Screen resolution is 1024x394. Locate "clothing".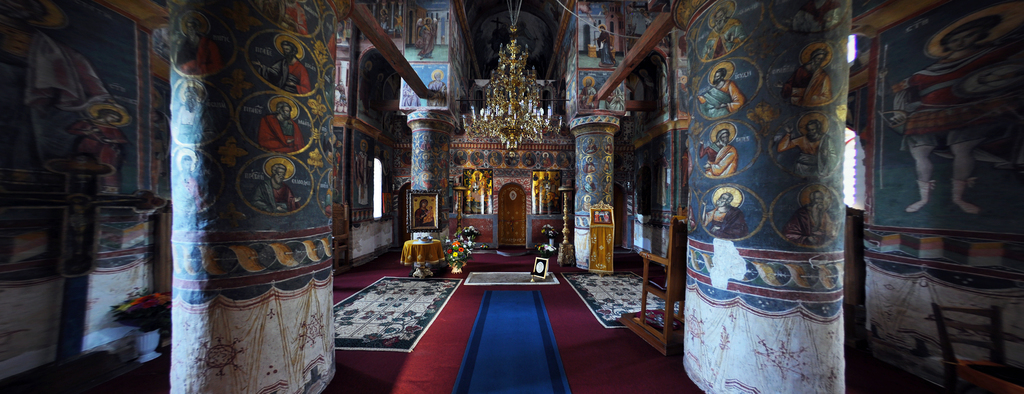
x1=906 y1=49 x2=1007 y2=149.
